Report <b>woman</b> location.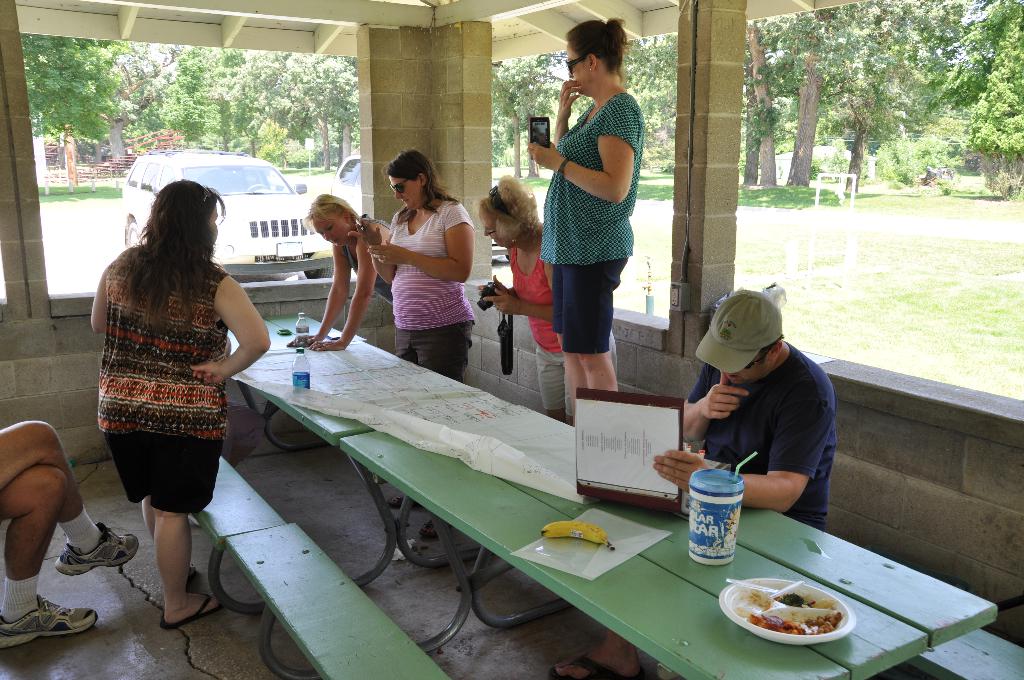
Report: {"left": 514, "top": 13, "right": 650, "bottom": 420}.
